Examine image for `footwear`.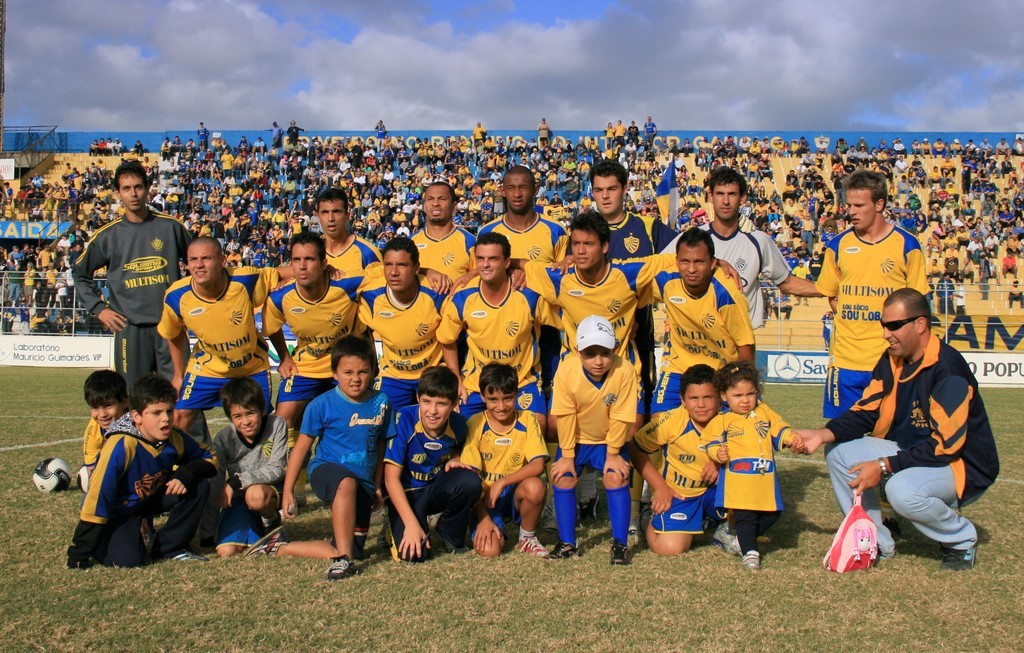
Examination result: box(741, 551, 763, 574).
